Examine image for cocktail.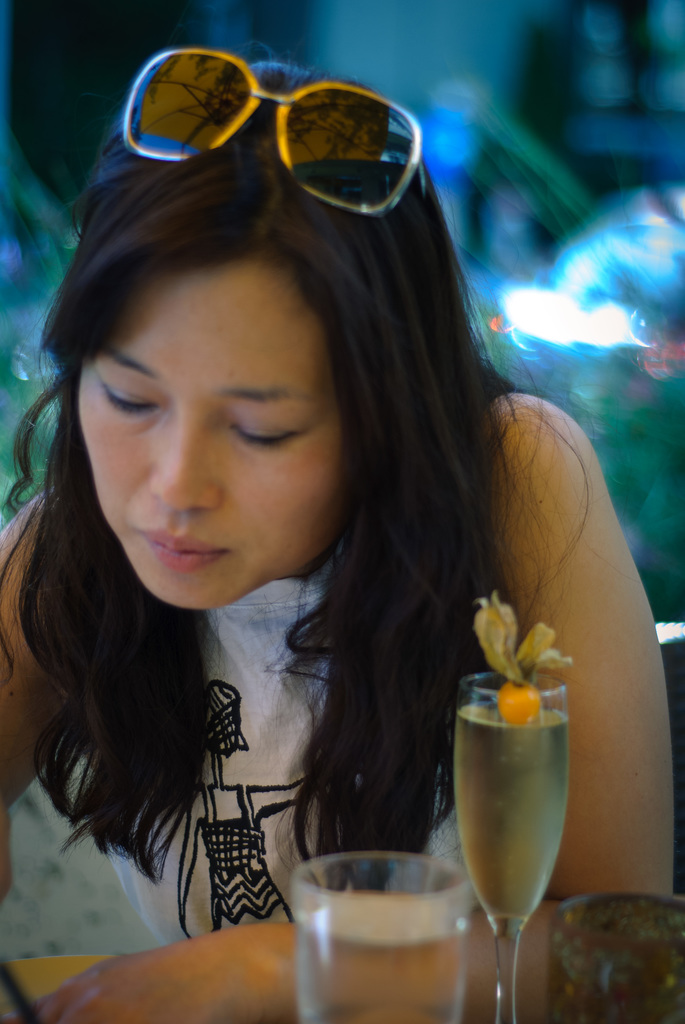
Examination result: (448,588,574,1023).
